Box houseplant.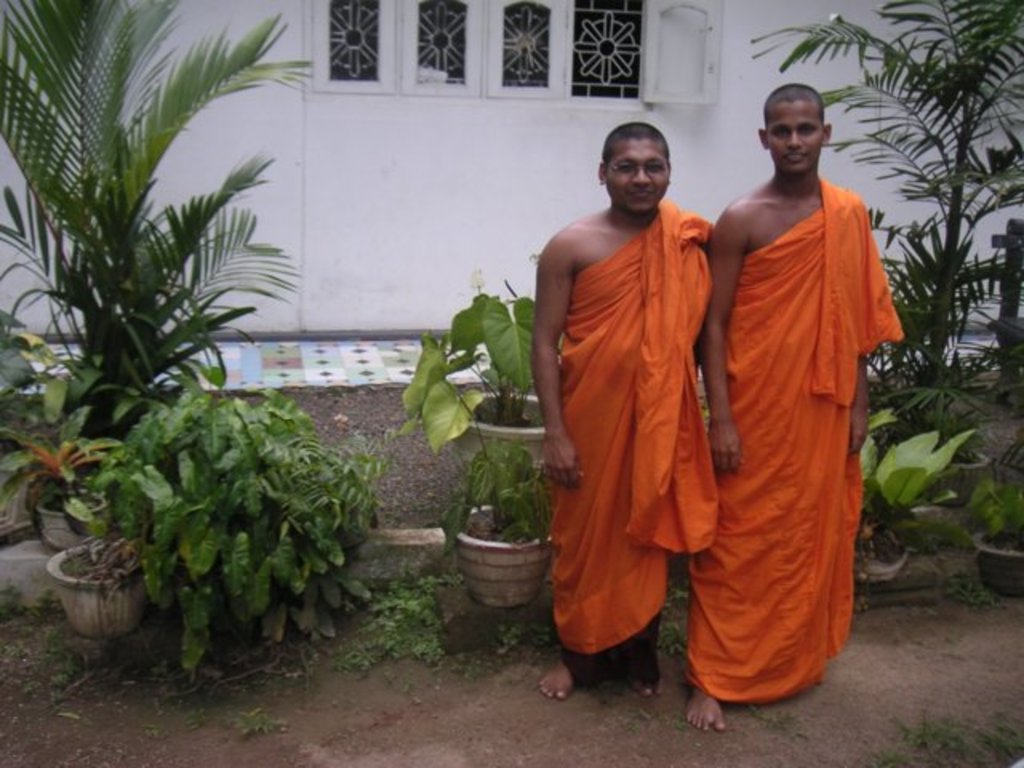
bbox=[398, 285, 565, 483].
